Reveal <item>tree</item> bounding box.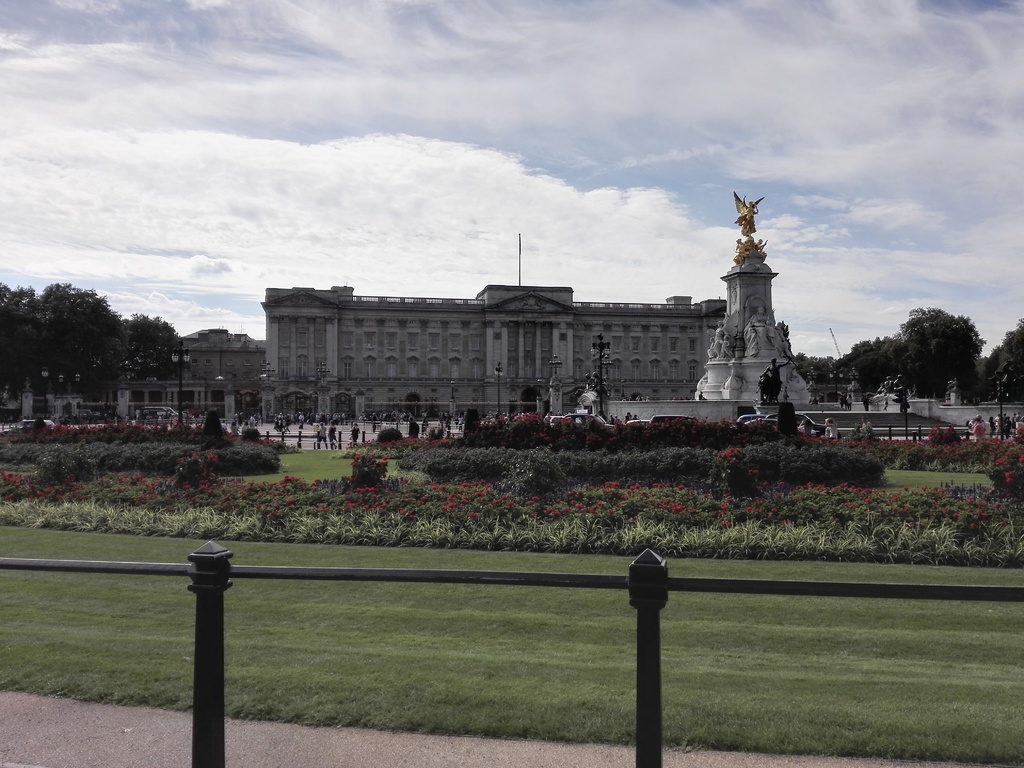
Revealed: (117,312,181,399).
